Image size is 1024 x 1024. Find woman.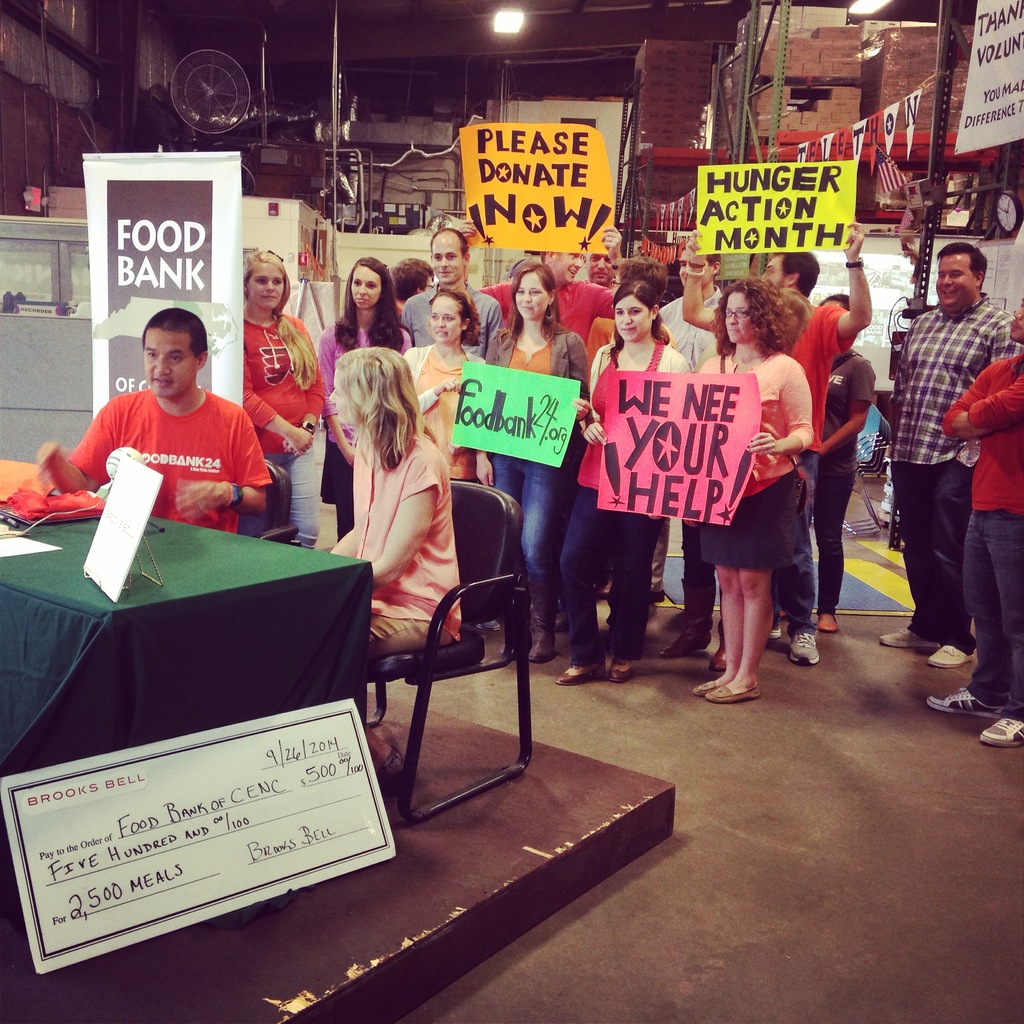
401, 284, 488, 488.
